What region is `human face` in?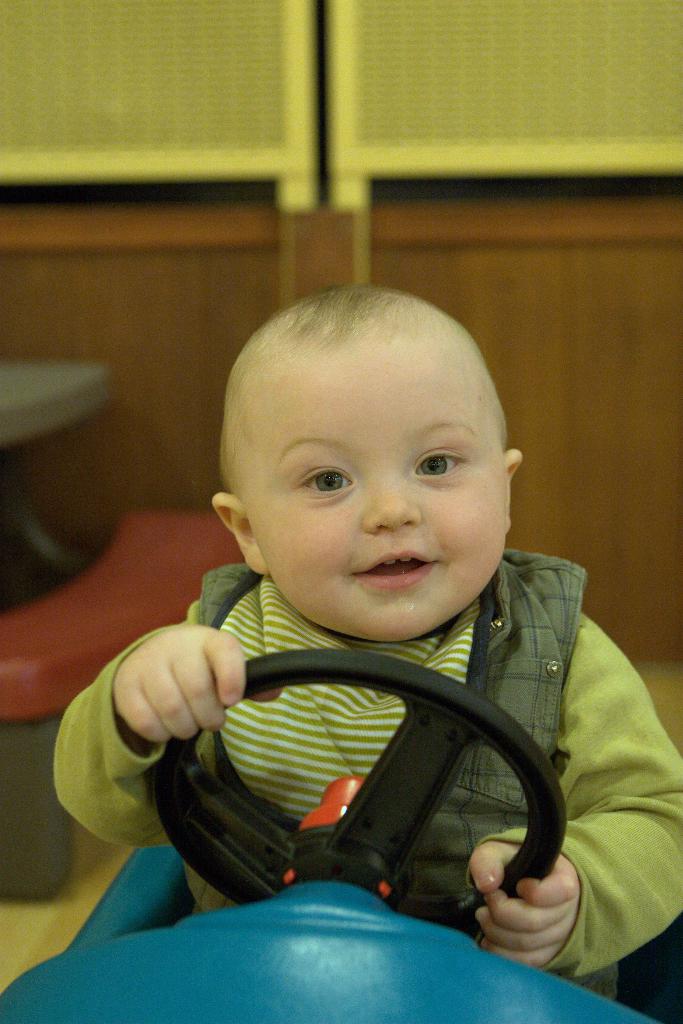
(x1=268, y1=358, x2=504, y2=643).
